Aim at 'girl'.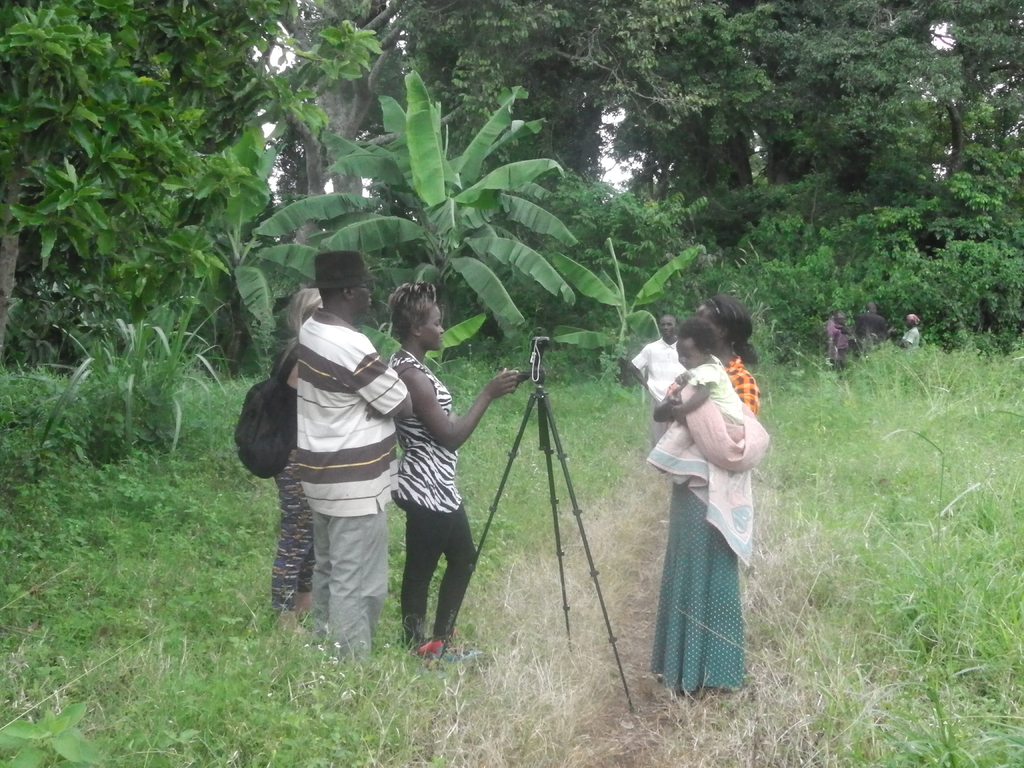
Aimed at [663, 314, 769, 472].
